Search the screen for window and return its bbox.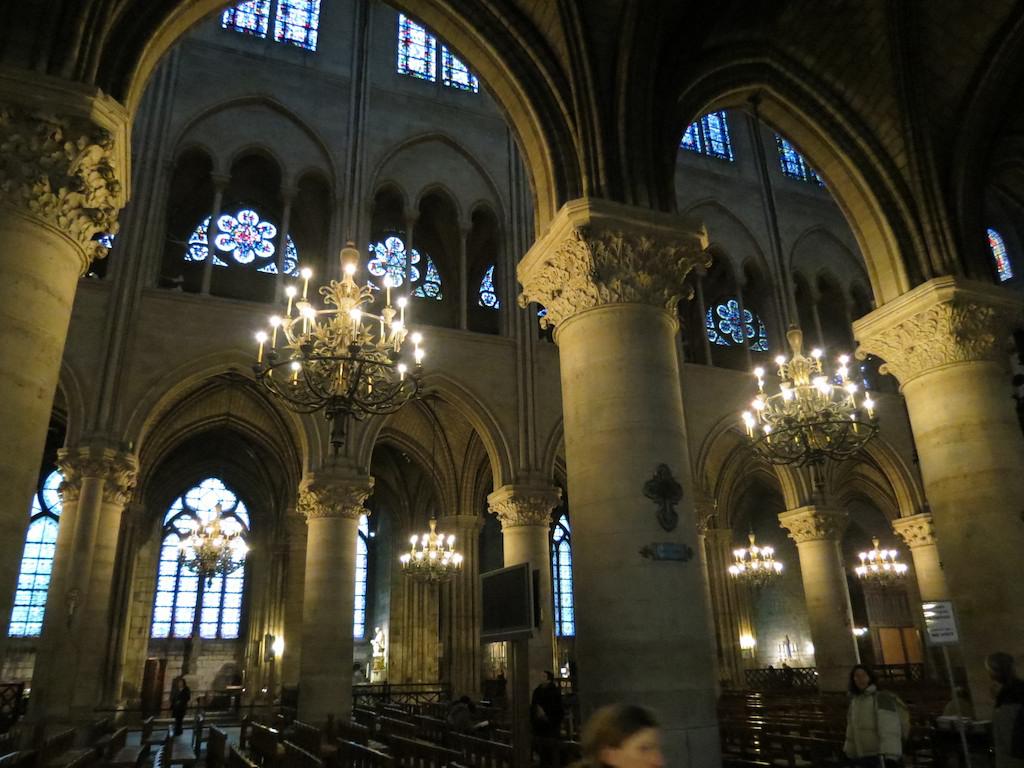
Found: left=213, top=0, right=331, bottom=55.
